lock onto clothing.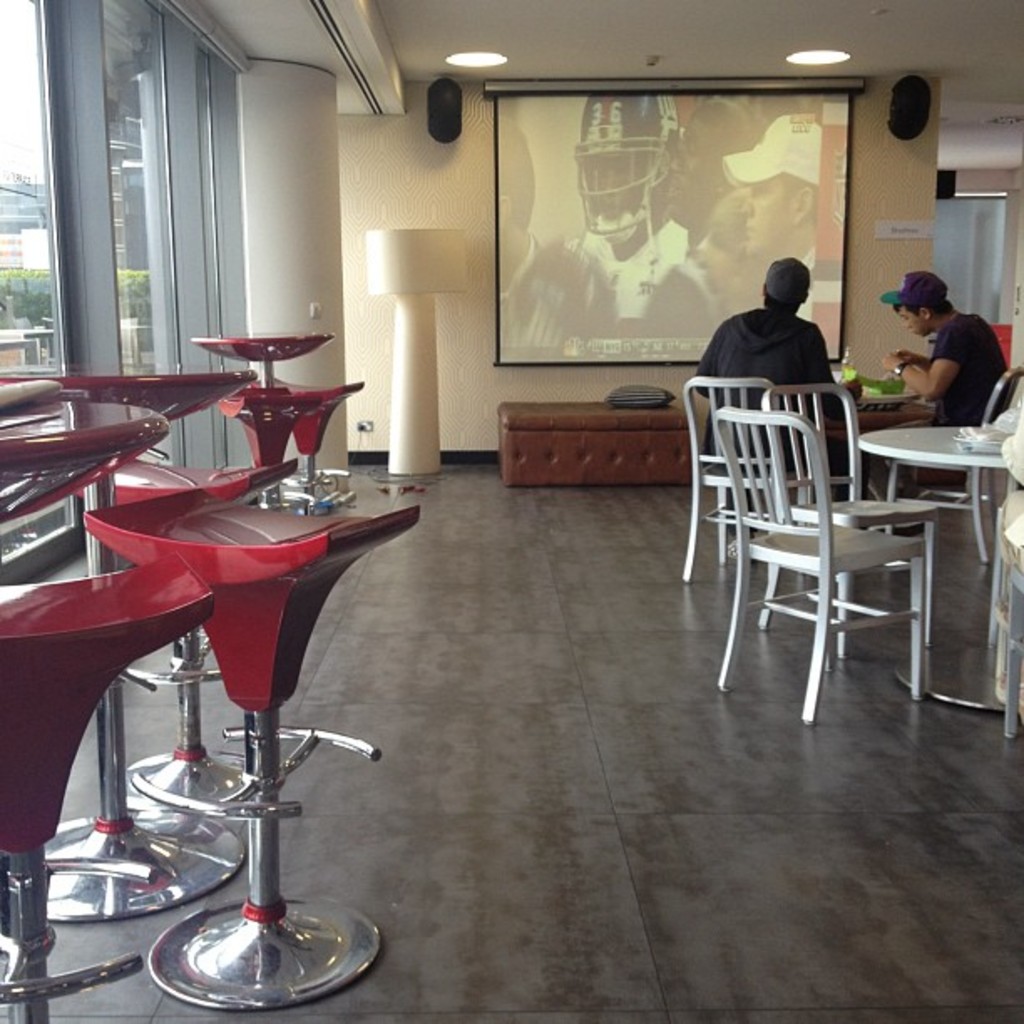
Locked: <bbox>863, 308, 1004, 515</bbox>.
